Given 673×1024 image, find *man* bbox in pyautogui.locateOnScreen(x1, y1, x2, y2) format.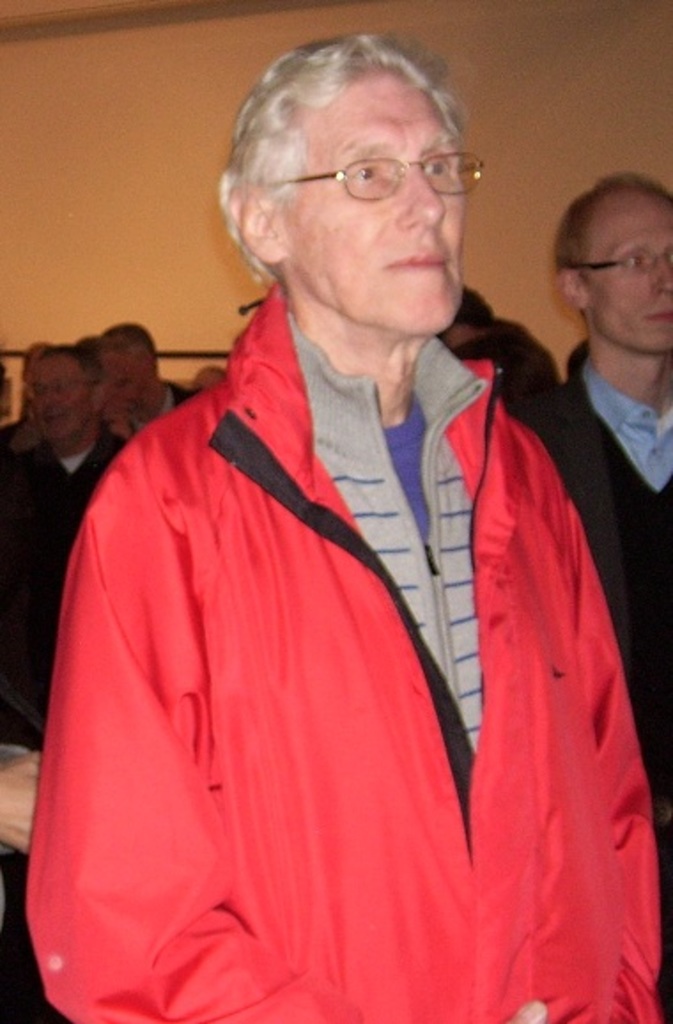
pyautogui.locateOnScreen(97, 322, 195, 429).
